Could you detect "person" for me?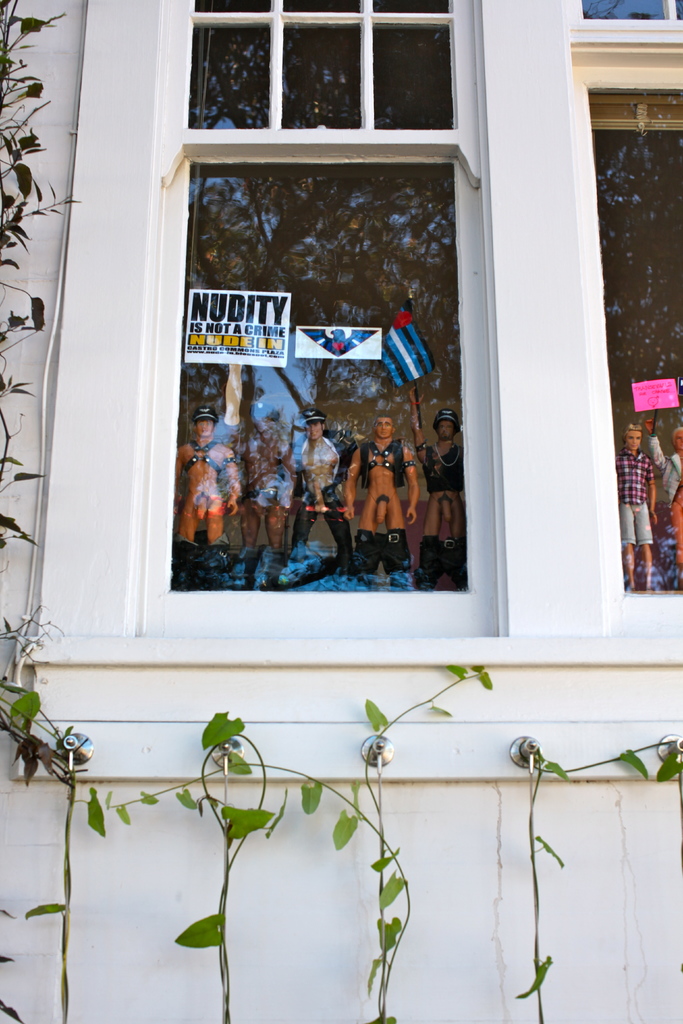
Detection result: select_region(177, 400, 243, 575).
